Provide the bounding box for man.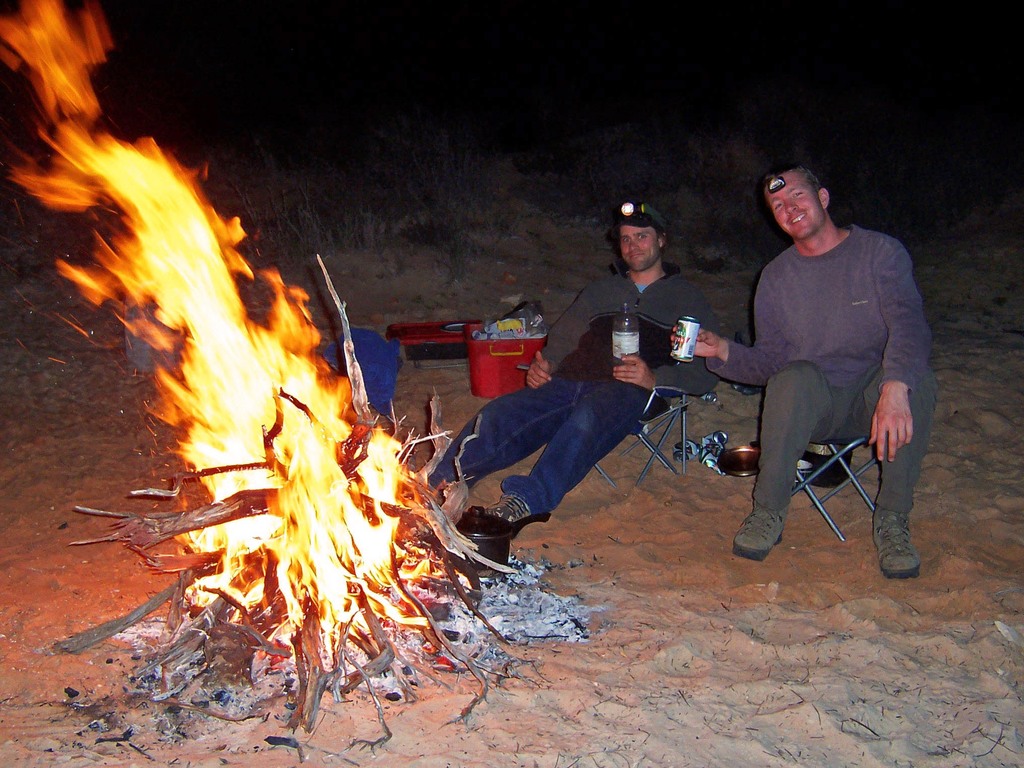
bbox(425, 193, 719, 543).
